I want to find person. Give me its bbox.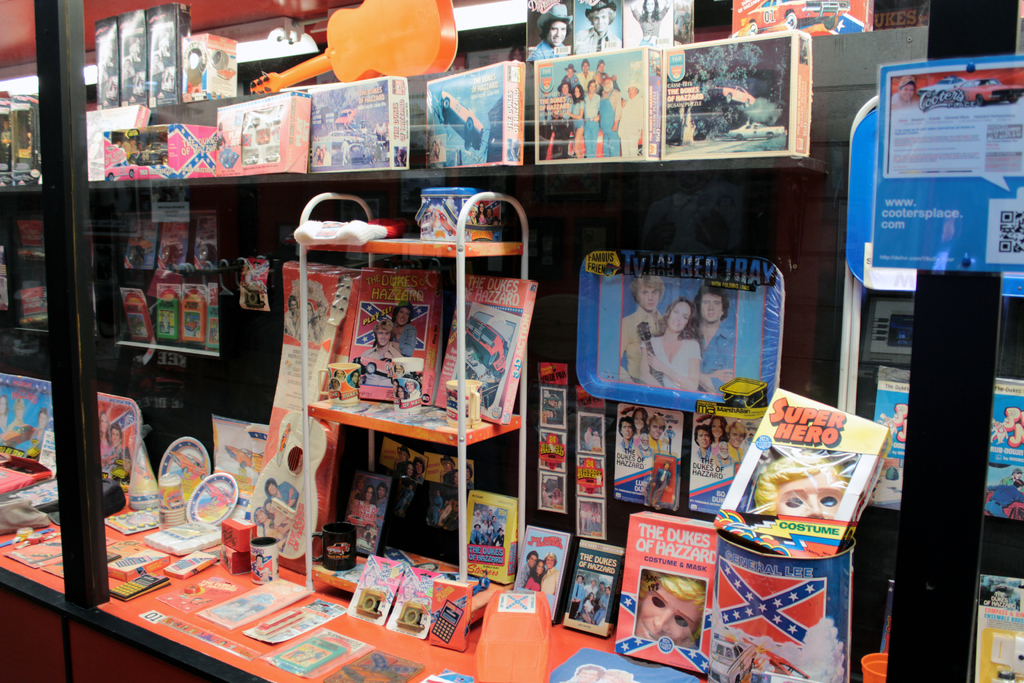
364:315:405:361.
